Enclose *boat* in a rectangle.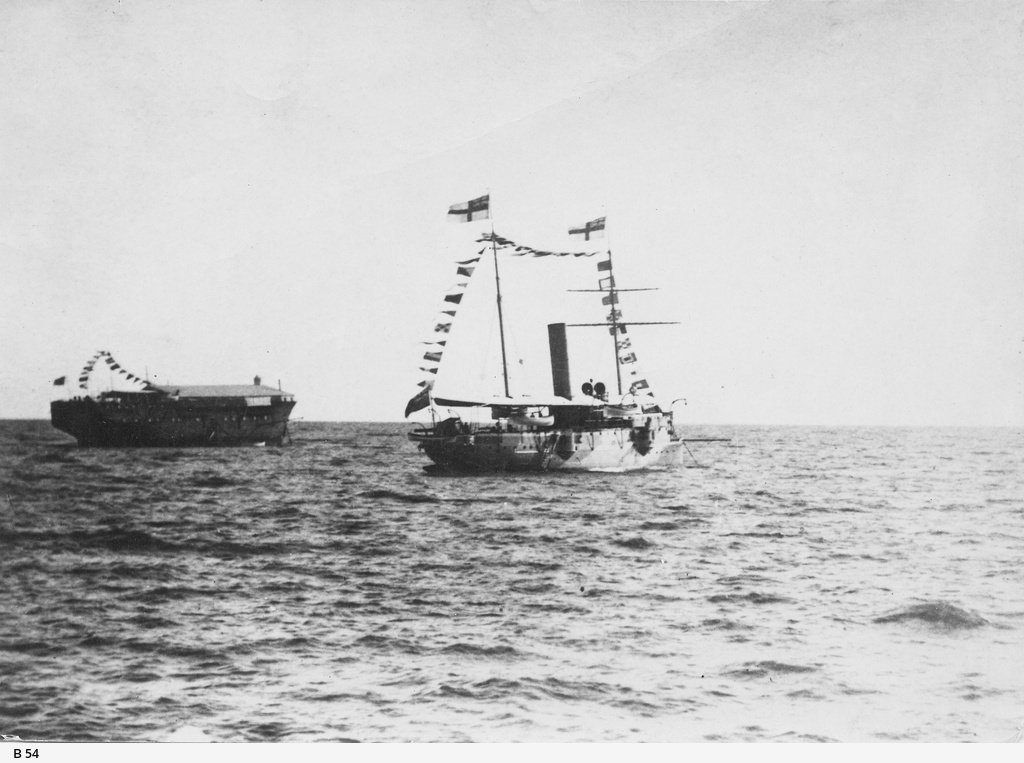
[408,192,678,472].
